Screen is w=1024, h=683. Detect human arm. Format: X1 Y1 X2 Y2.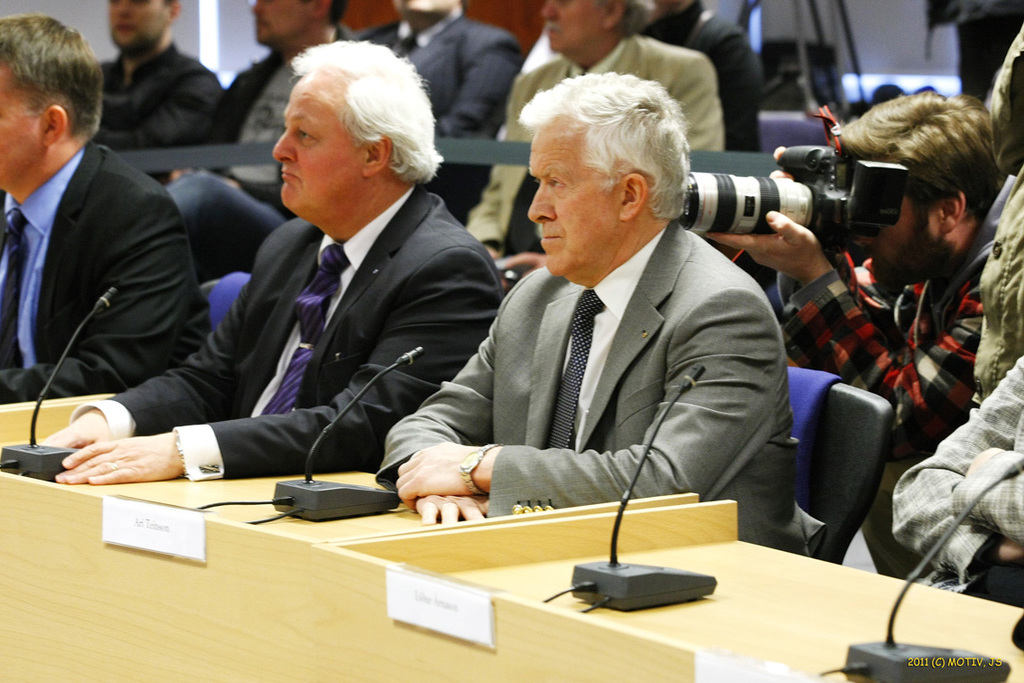
392 291 779 510.
